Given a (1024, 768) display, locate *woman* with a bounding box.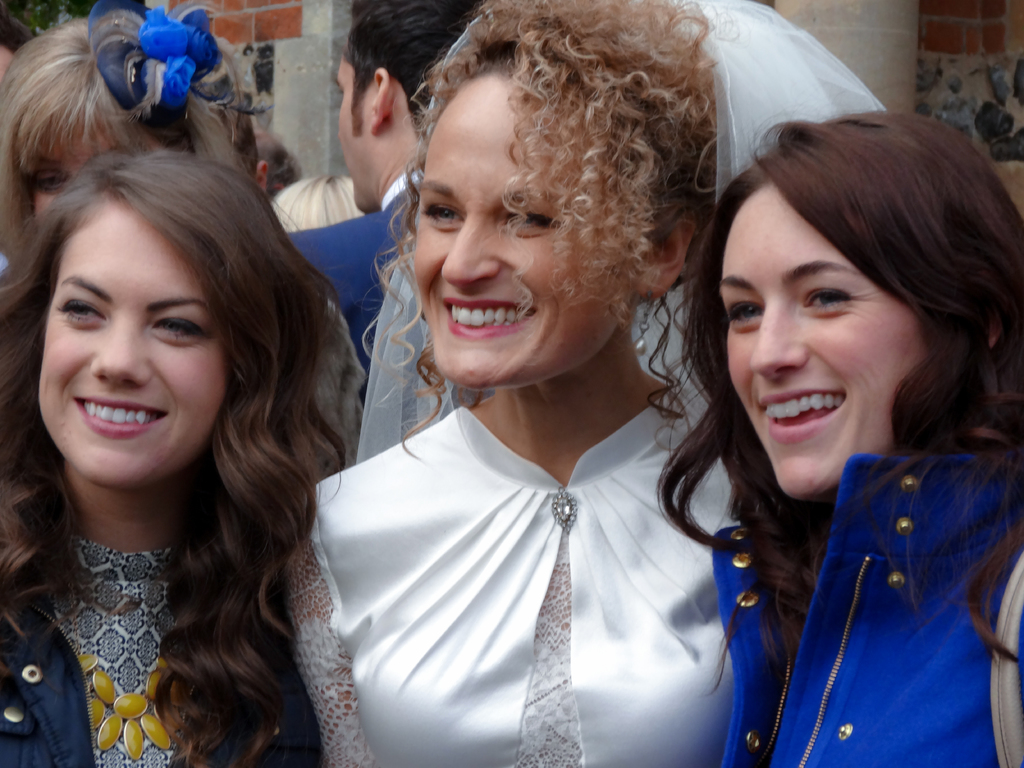
Located: (0, 138, 366, 767).
